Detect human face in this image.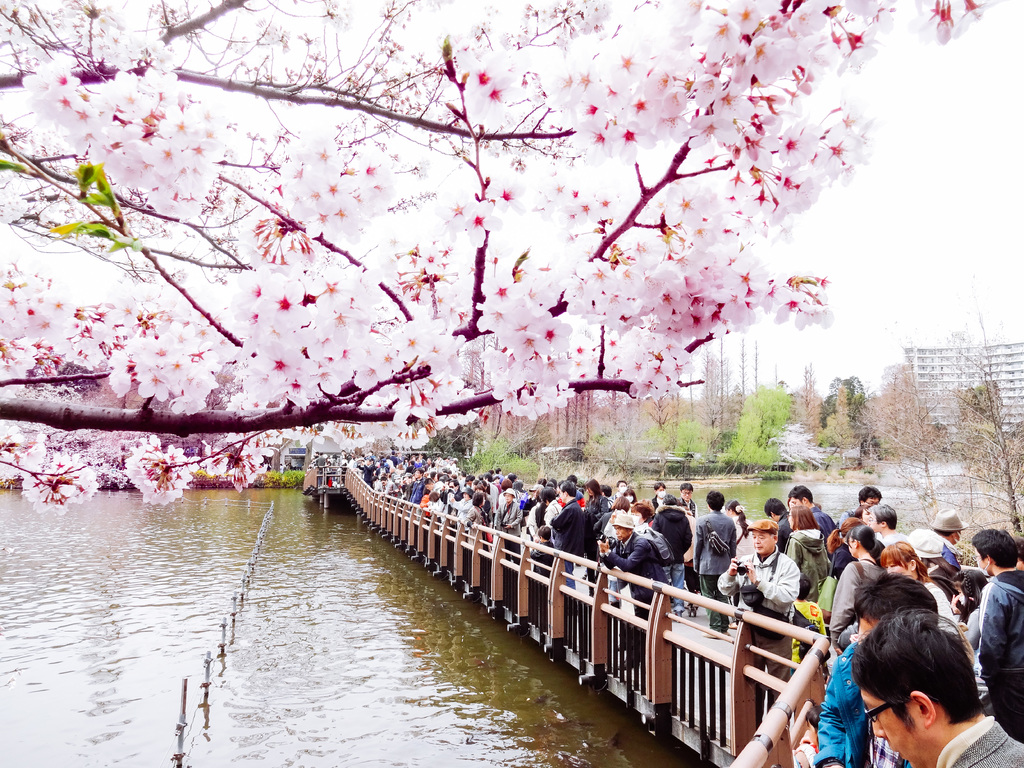
Detection: <bbox>856, 688, 922, 764</bbox>.
